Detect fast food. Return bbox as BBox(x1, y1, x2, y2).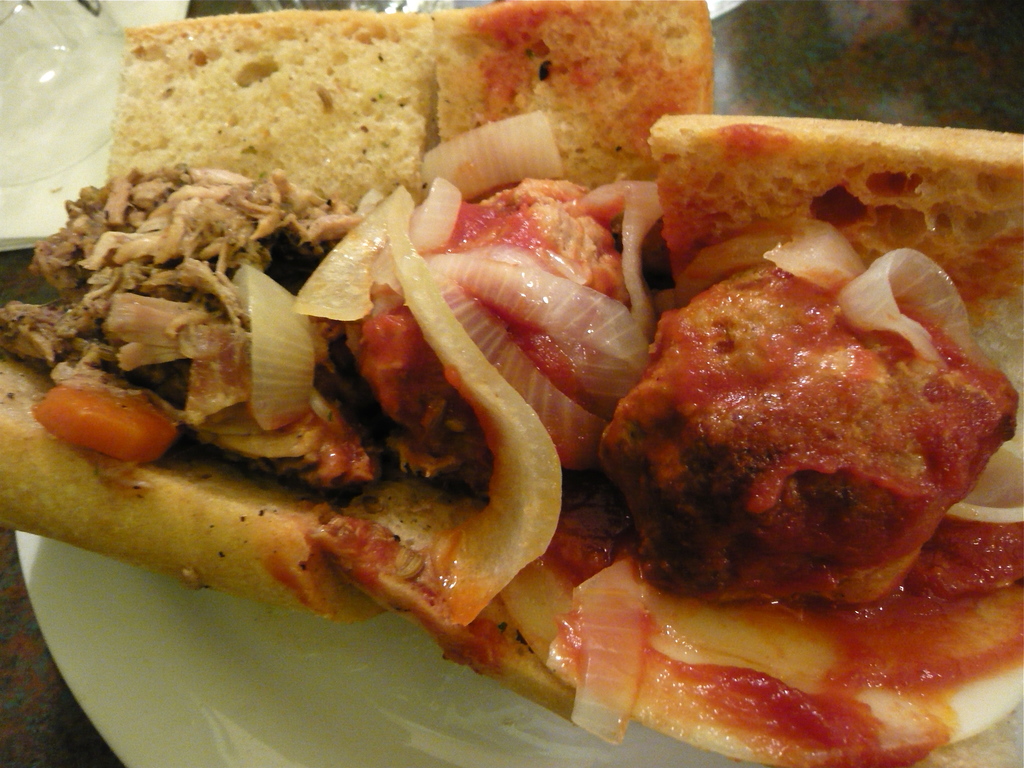
BBox(0, 0, 1023, 766).
